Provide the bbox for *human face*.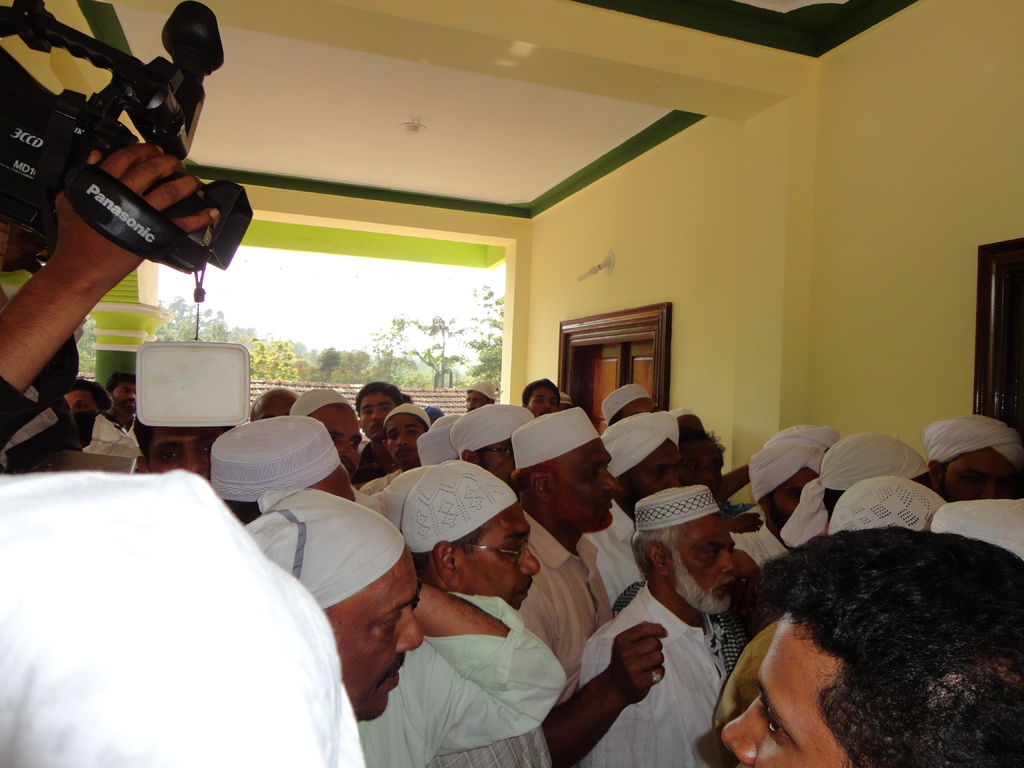
{"x1": 721, "y1": 612, "x2": 845, "y2": 767}.
